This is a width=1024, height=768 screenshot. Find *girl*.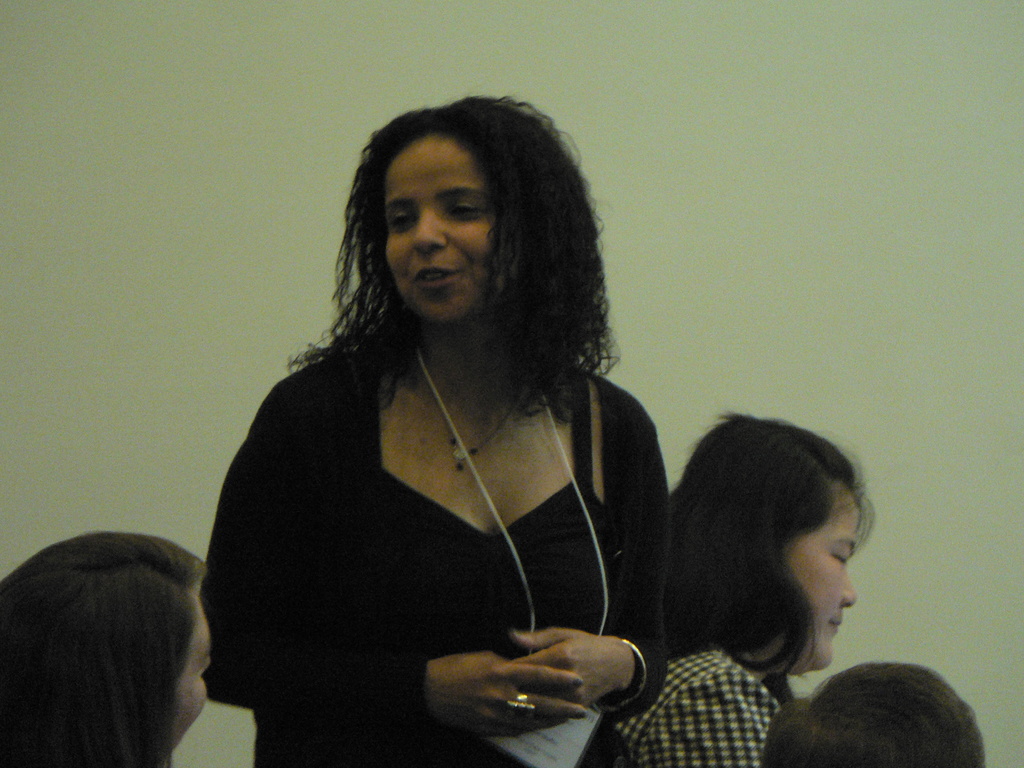
Bounding box: bbox(200, 89, 665, 767).
